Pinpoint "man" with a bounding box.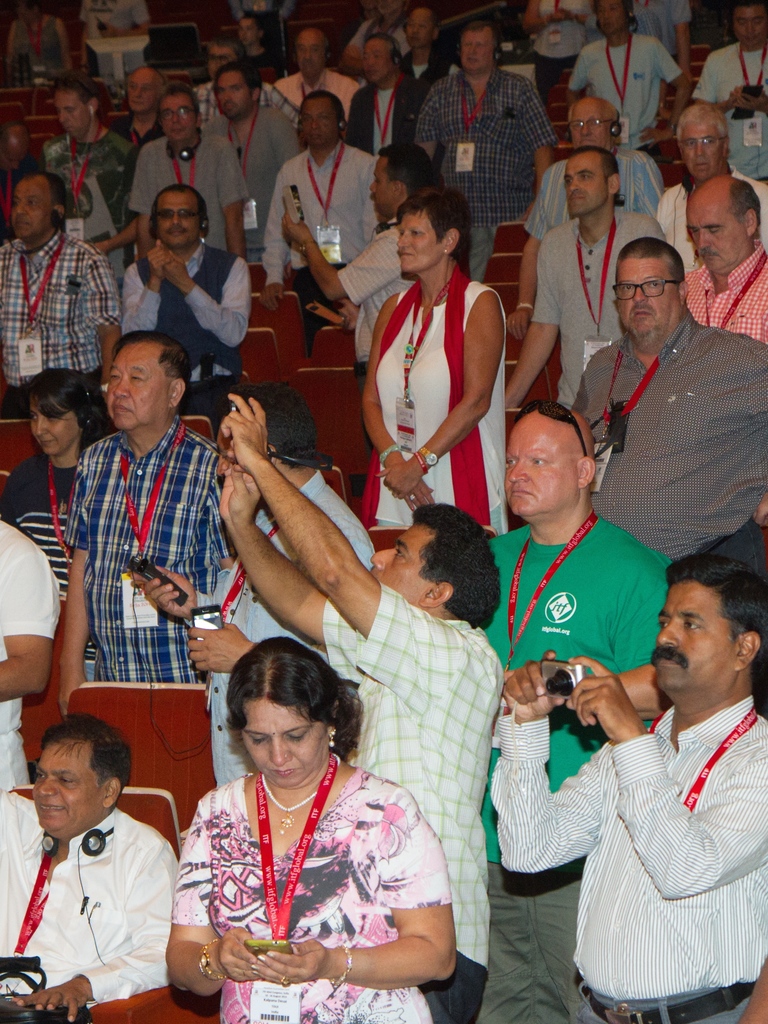
box=[265, 30, 364, 120].
